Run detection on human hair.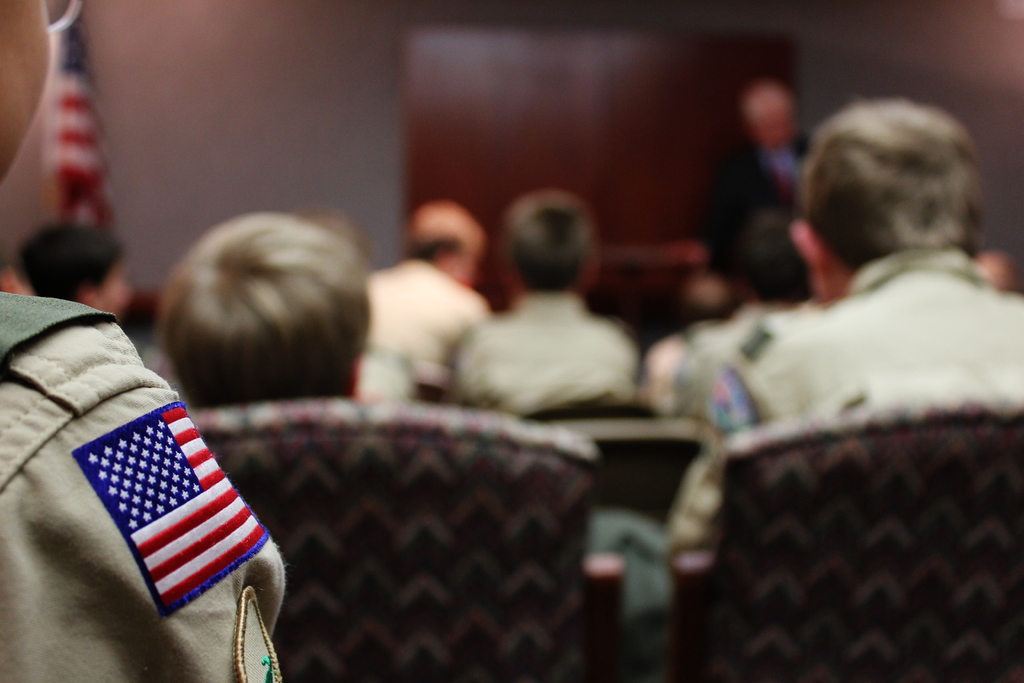
Result: BBox(501, 193, 601, 291).
